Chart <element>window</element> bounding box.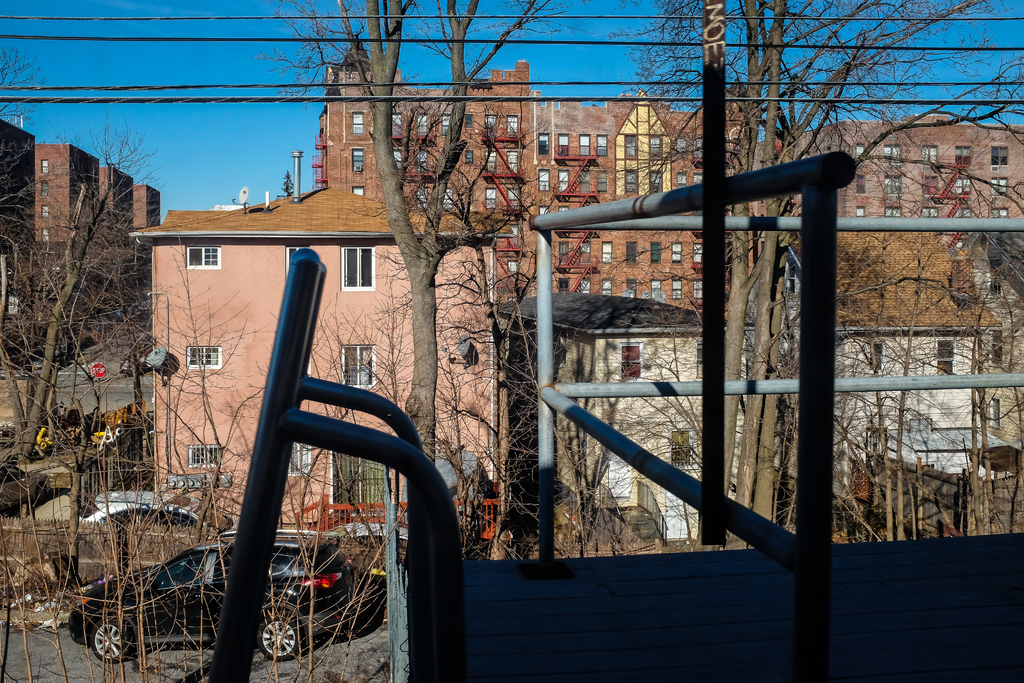
Charted: BBox(598, 167, 612, 193).
